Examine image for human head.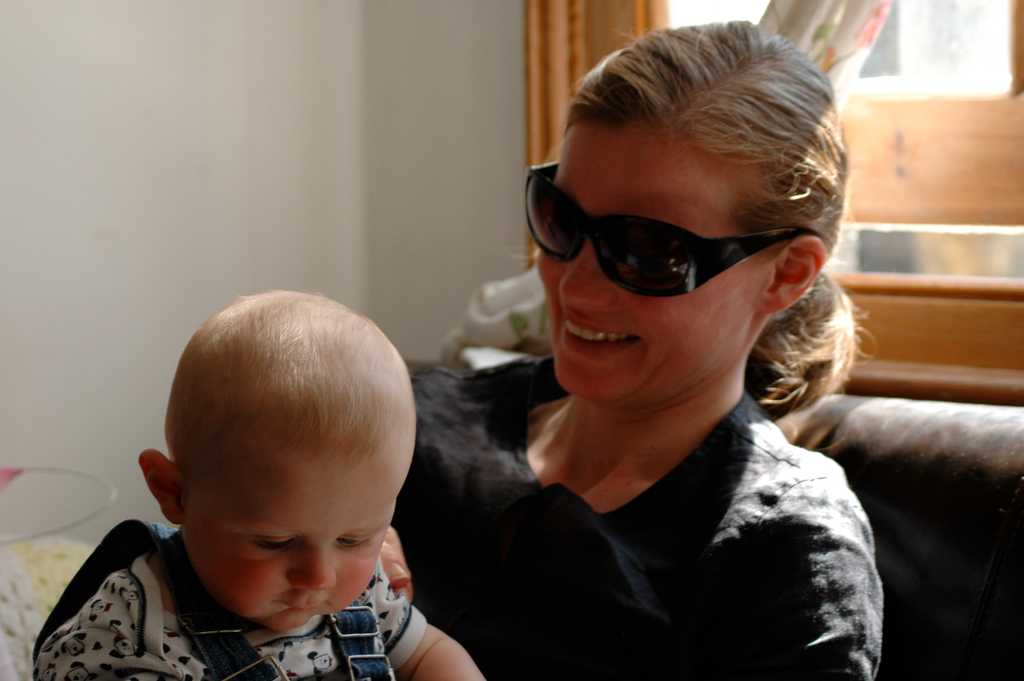
Examination result: [535,19,854,411].
